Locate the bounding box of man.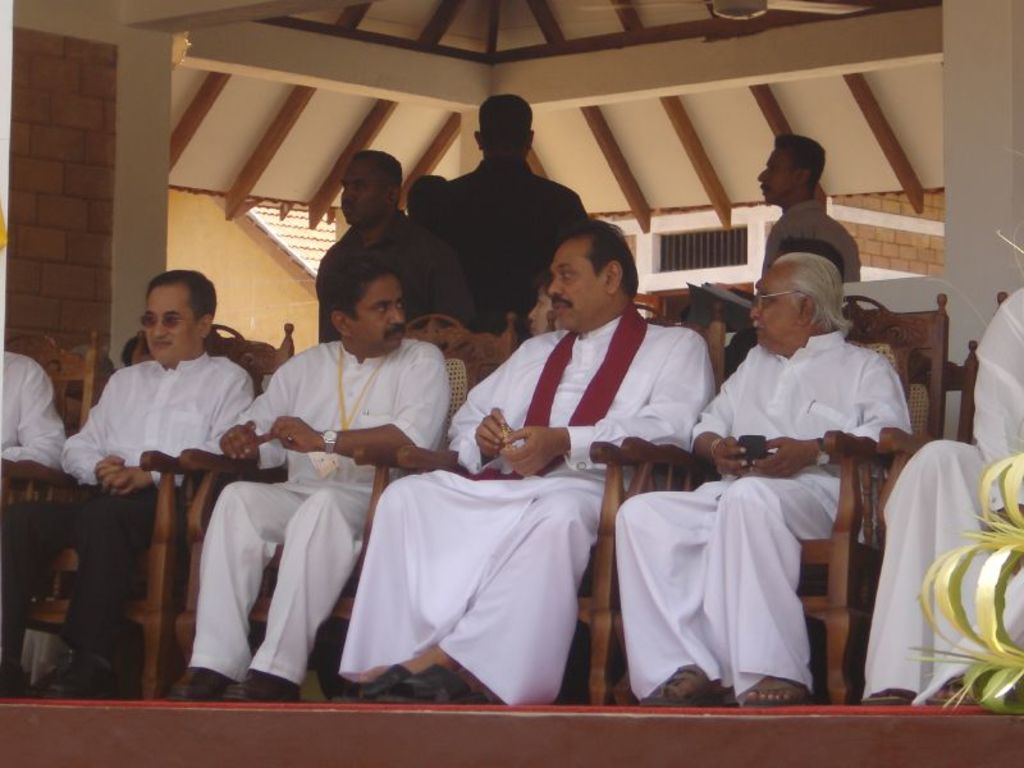
Bounding box: [x1=161, y1=250, x2=454, y2=703].
